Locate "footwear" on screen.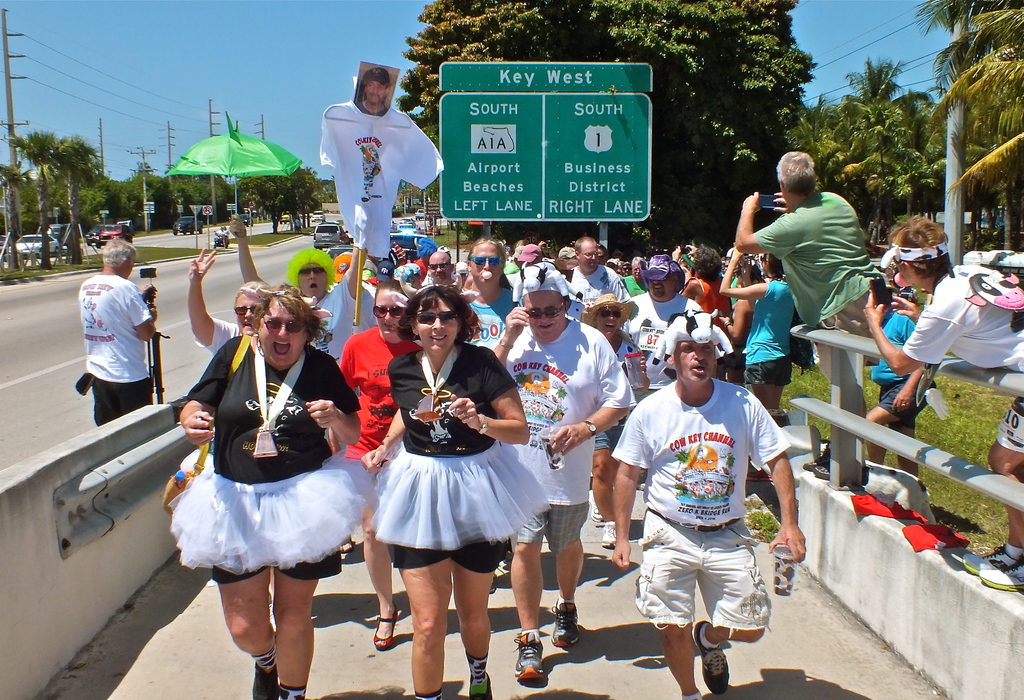
On screen at {"left": 692, "top": 621, "right": 729, "bottom": 694}.
